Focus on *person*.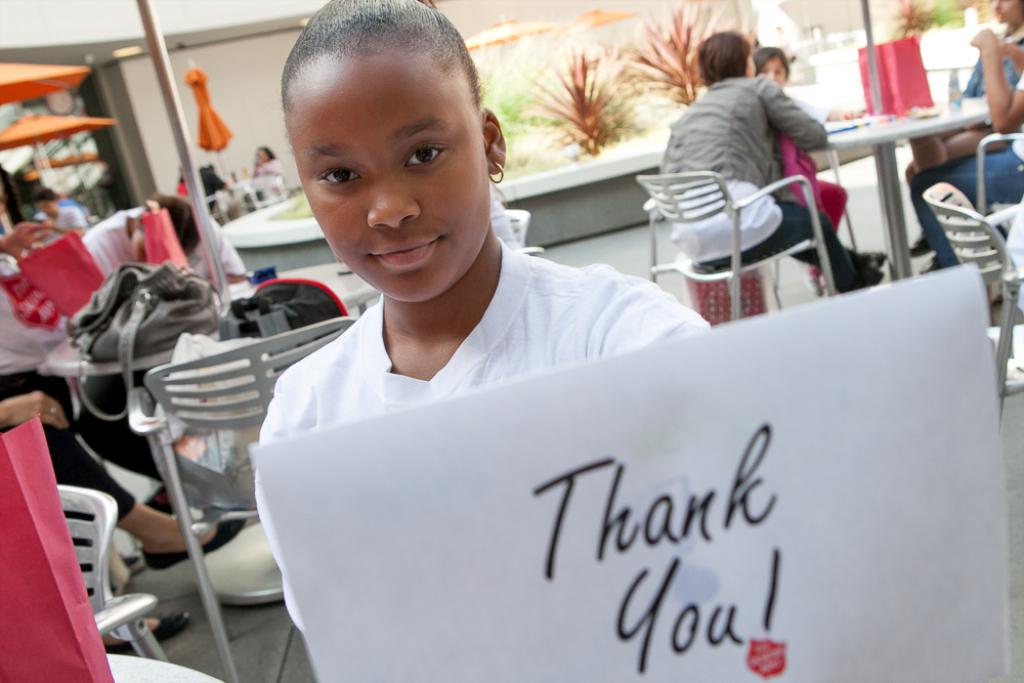
Focused at pyautogui.locateOnScreen(758, 41, 851, 291).
